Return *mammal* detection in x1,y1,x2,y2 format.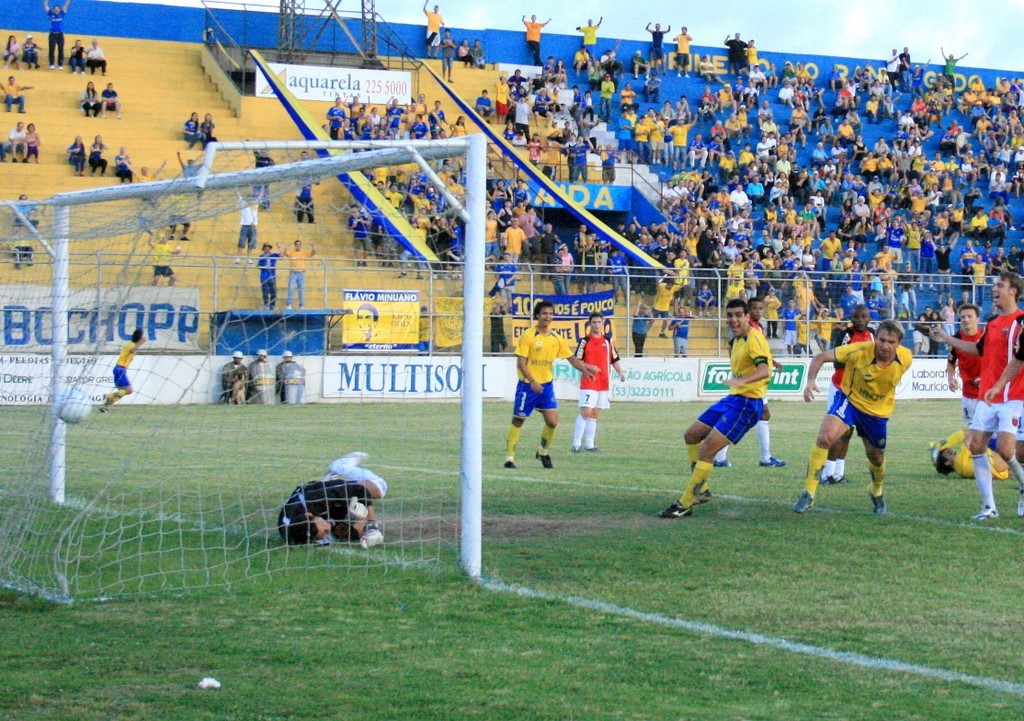
723,31,744,71.
